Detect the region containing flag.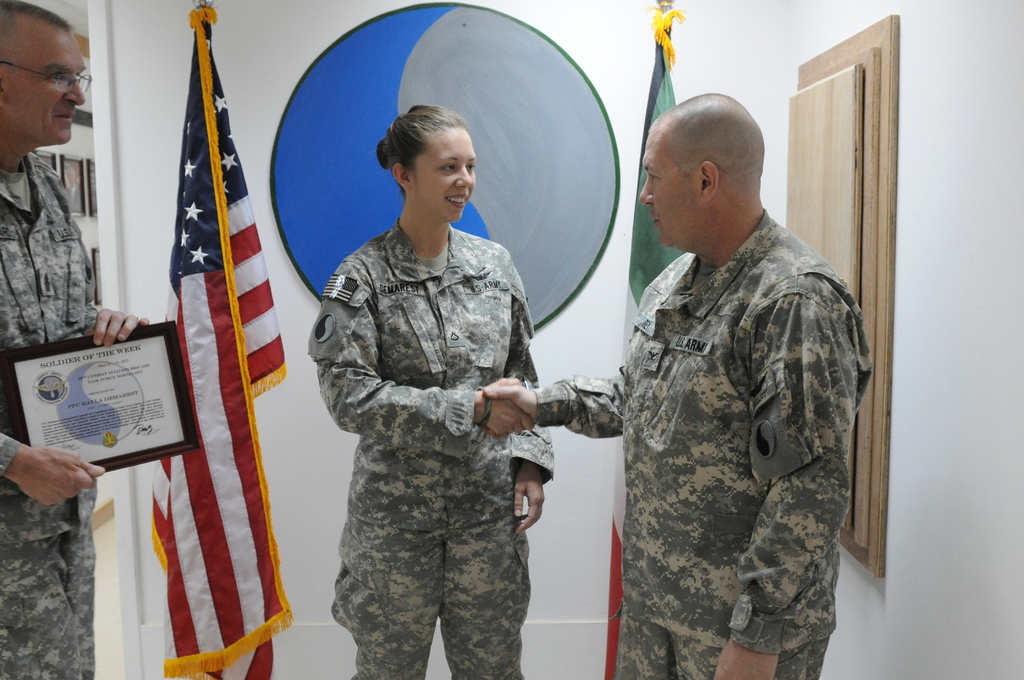
596, 0, 680, 674.
